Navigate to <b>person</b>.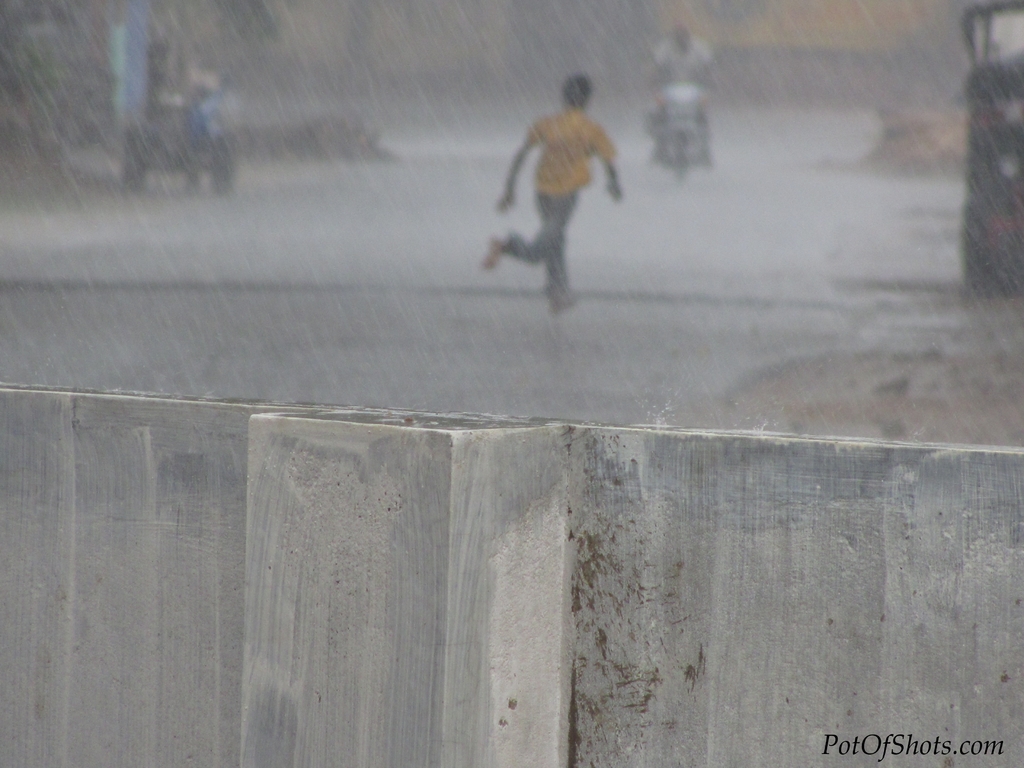
Navigation target: 184,56,221,195.
